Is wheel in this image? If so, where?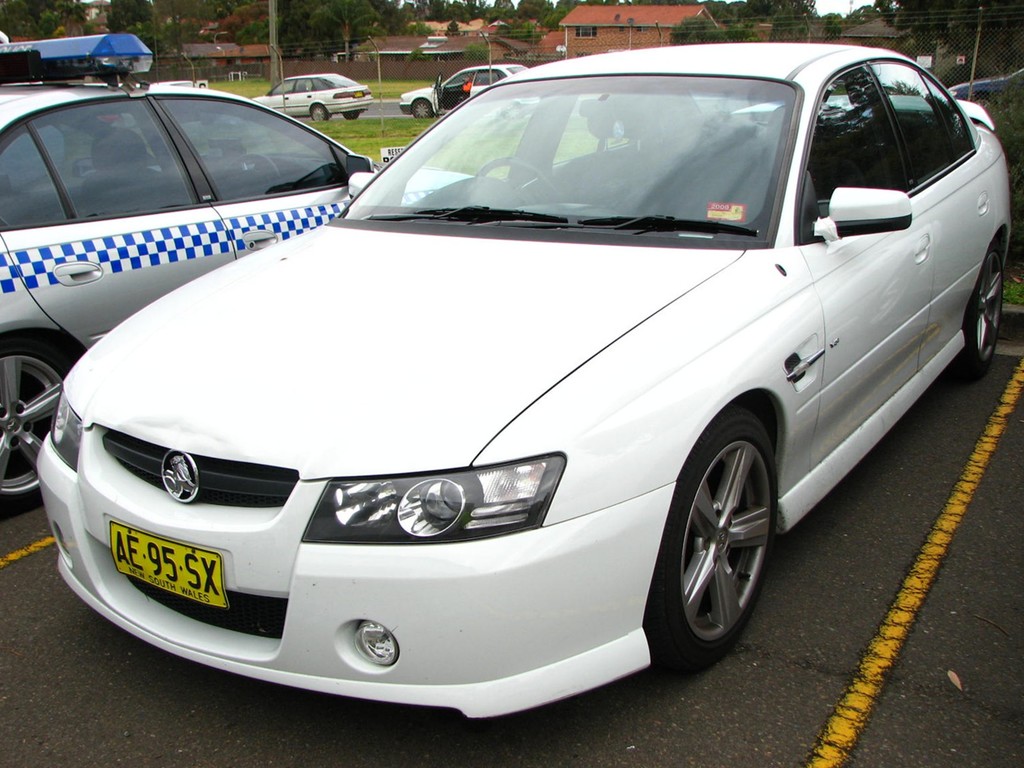
Yes, at <box>664,416,783,667</box>.
